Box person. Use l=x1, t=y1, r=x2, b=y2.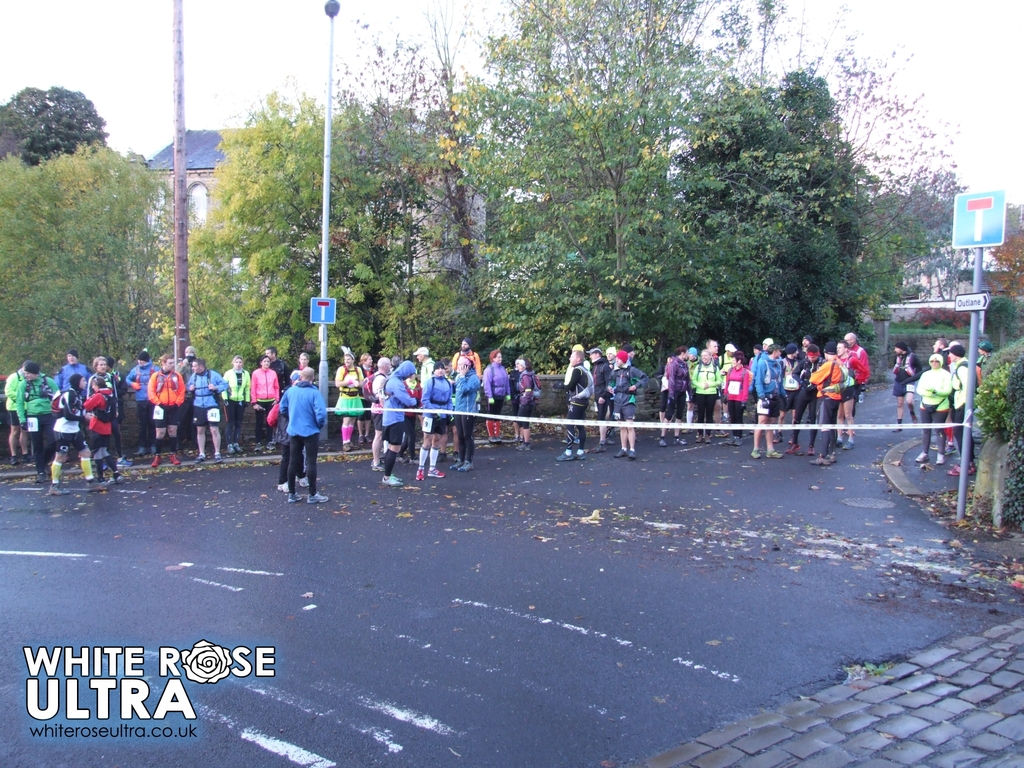
l=481, t=349, r=511, b=440.
